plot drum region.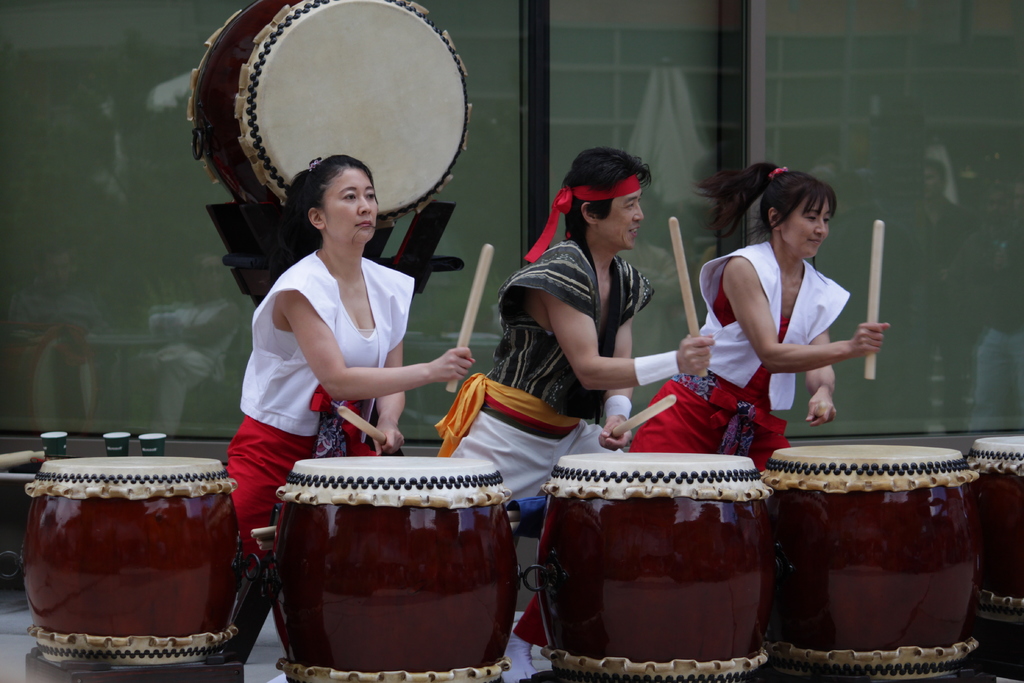
Plotted at l=37, t=458, r=251, b=671.
